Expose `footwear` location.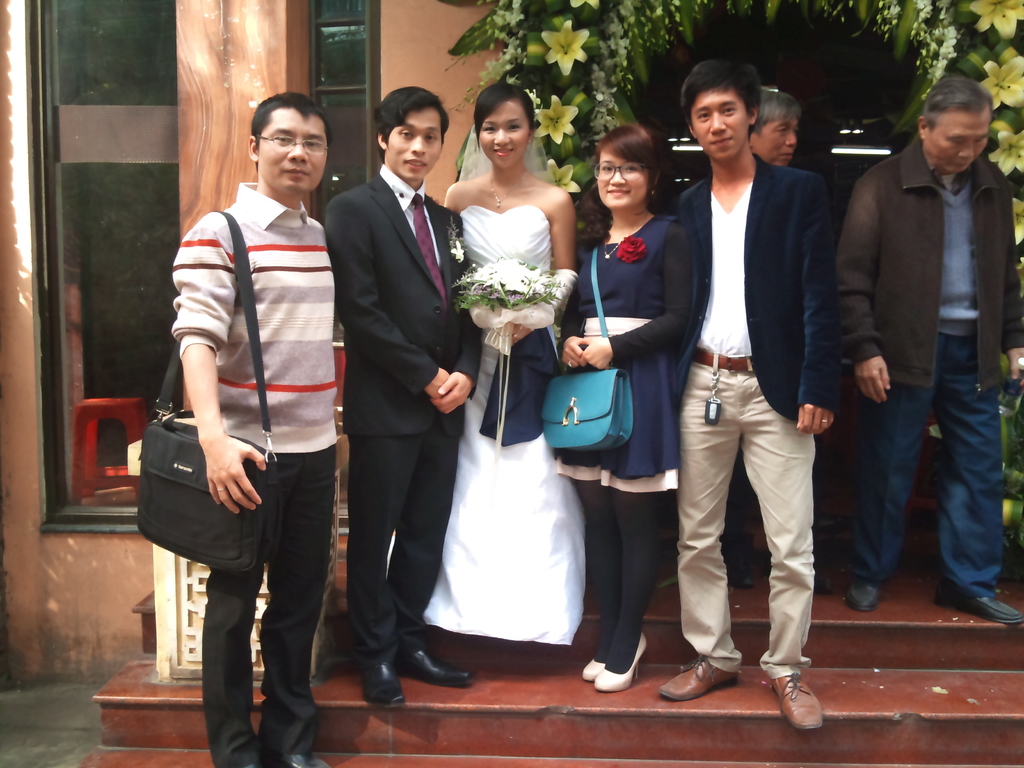
Exposed at [580,658,606,685].
